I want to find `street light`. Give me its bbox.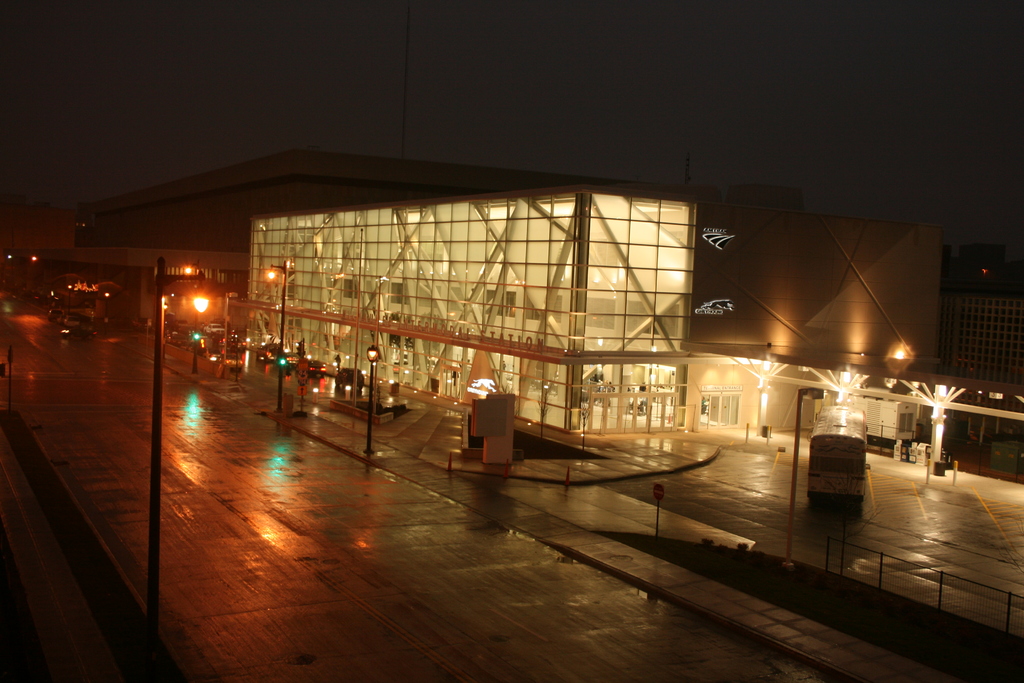
bbox=[365, 346, 380, 456].
